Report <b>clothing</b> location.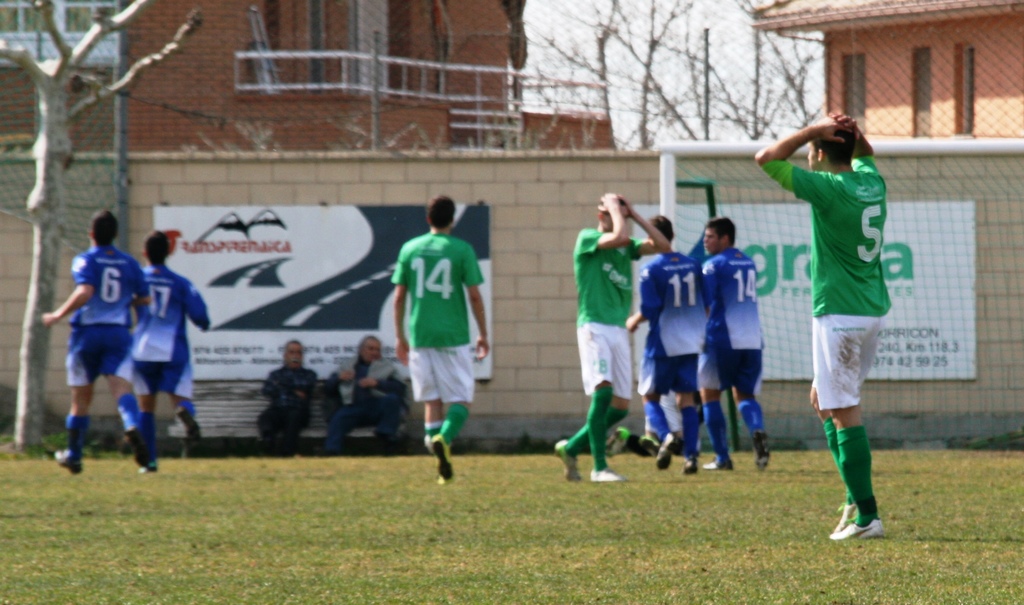
Report: (x1=252, y1=363, x2=319, y2=447).
